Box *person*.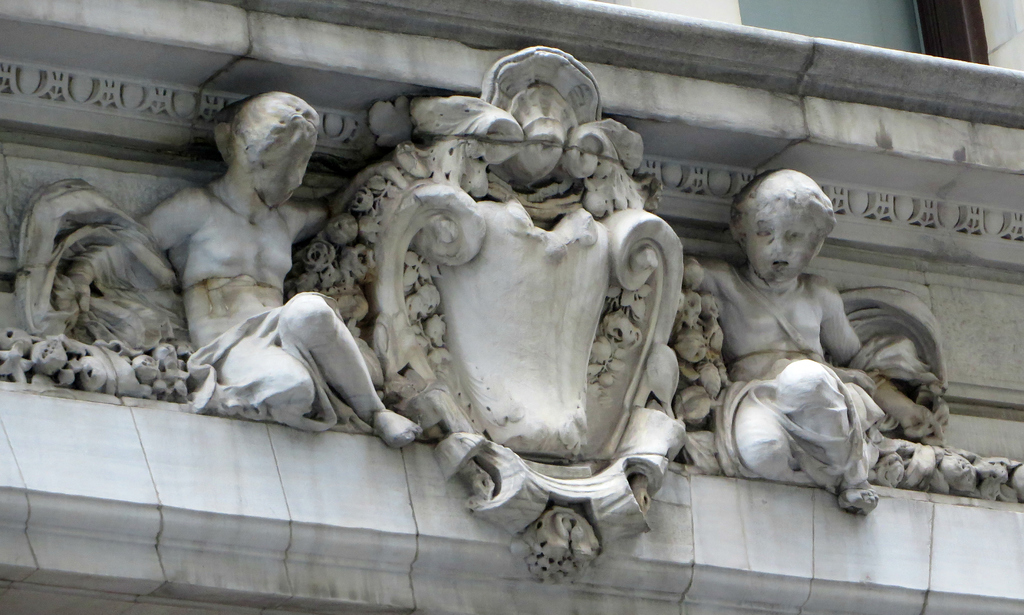
700/167/938/513.
